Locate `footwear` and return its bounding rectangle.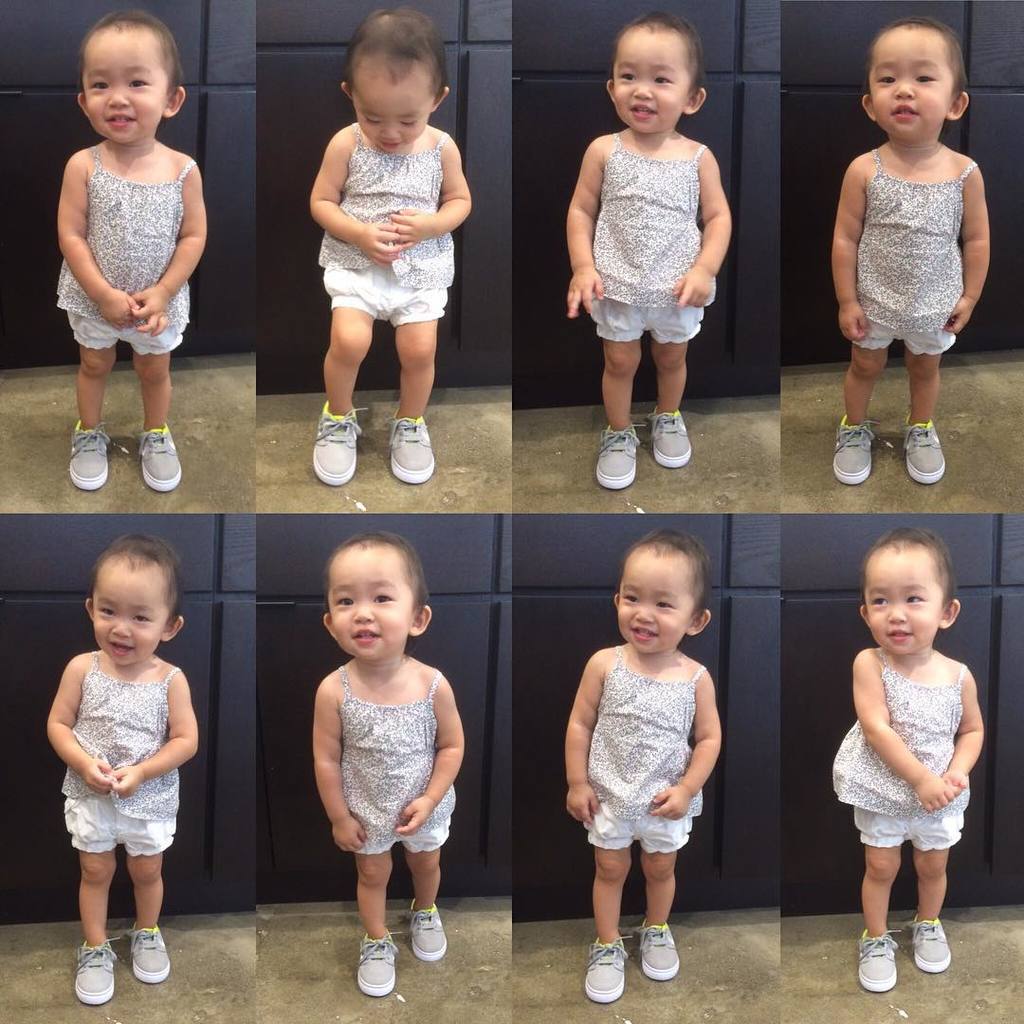
locate(649, 407, 695, 468).
